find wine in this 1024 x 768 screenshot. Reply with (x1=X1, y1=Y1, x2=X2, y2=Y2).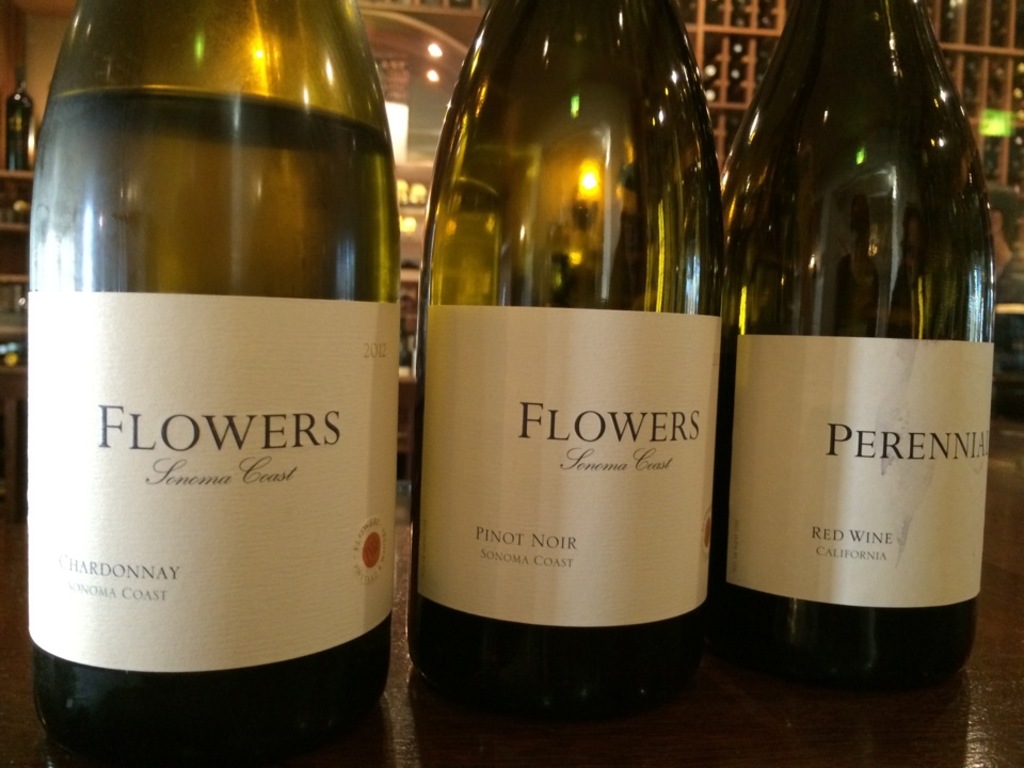
(x1=414, y1=0, x2=742, y2=711).
